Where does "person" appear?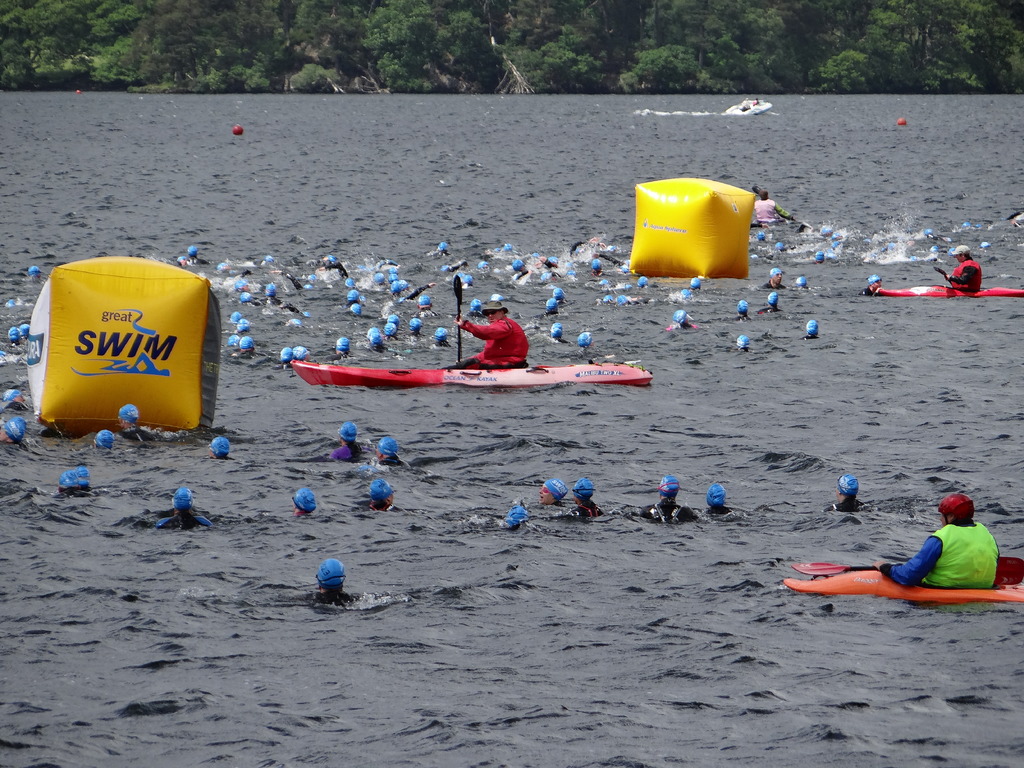
Appears at select_region(96, 430, 115, 447).
